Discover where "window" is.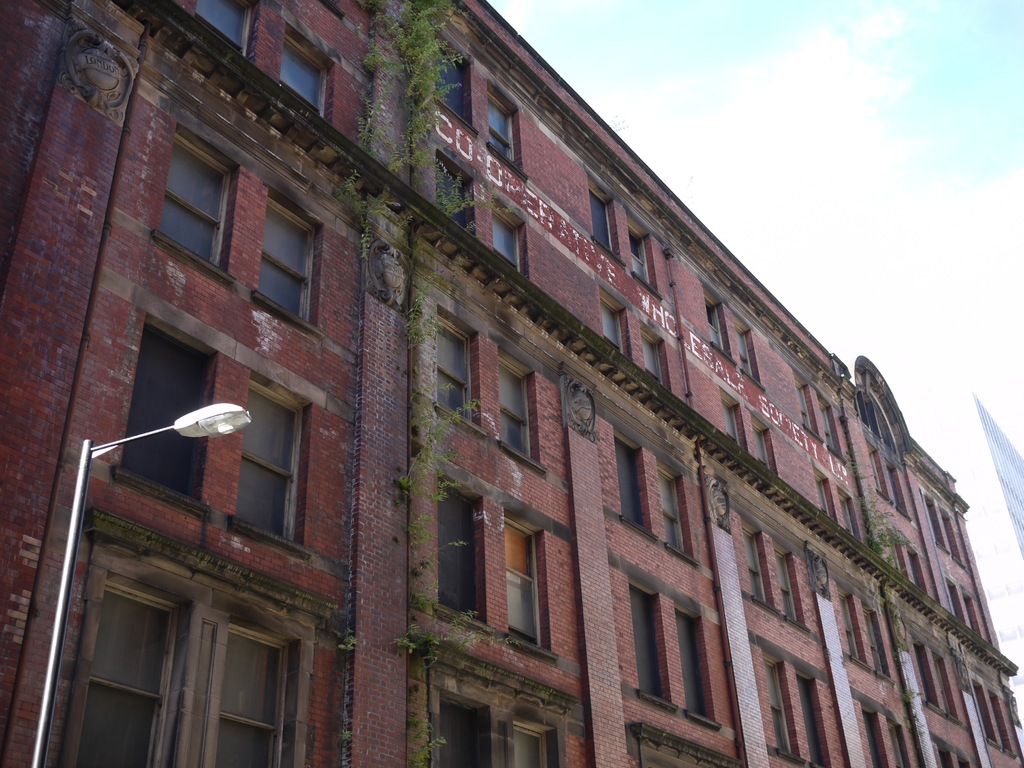
Discovered at 727, 299, 767, 388.
